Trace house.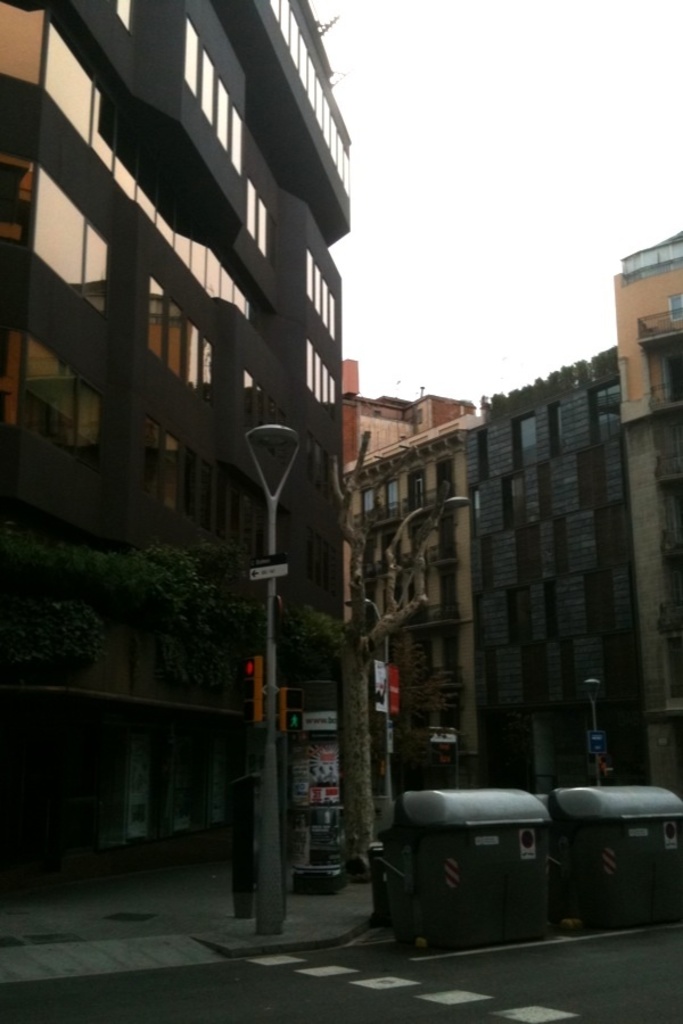
Traced to <region>466, 341, 652, 812</region>.
